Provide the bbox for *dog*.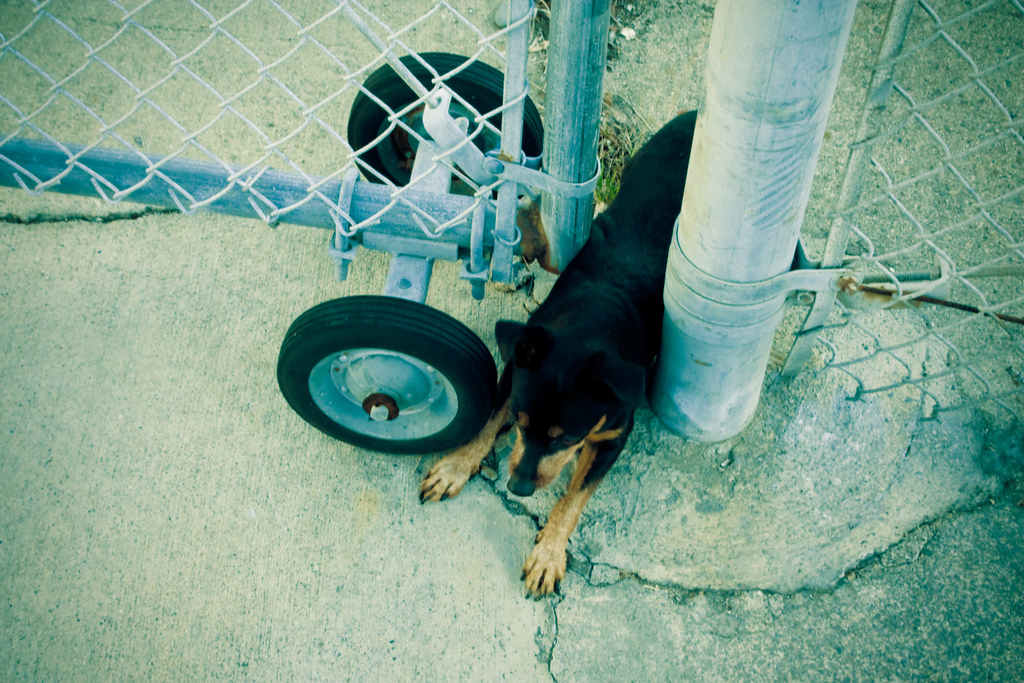
420:107:799:604.
